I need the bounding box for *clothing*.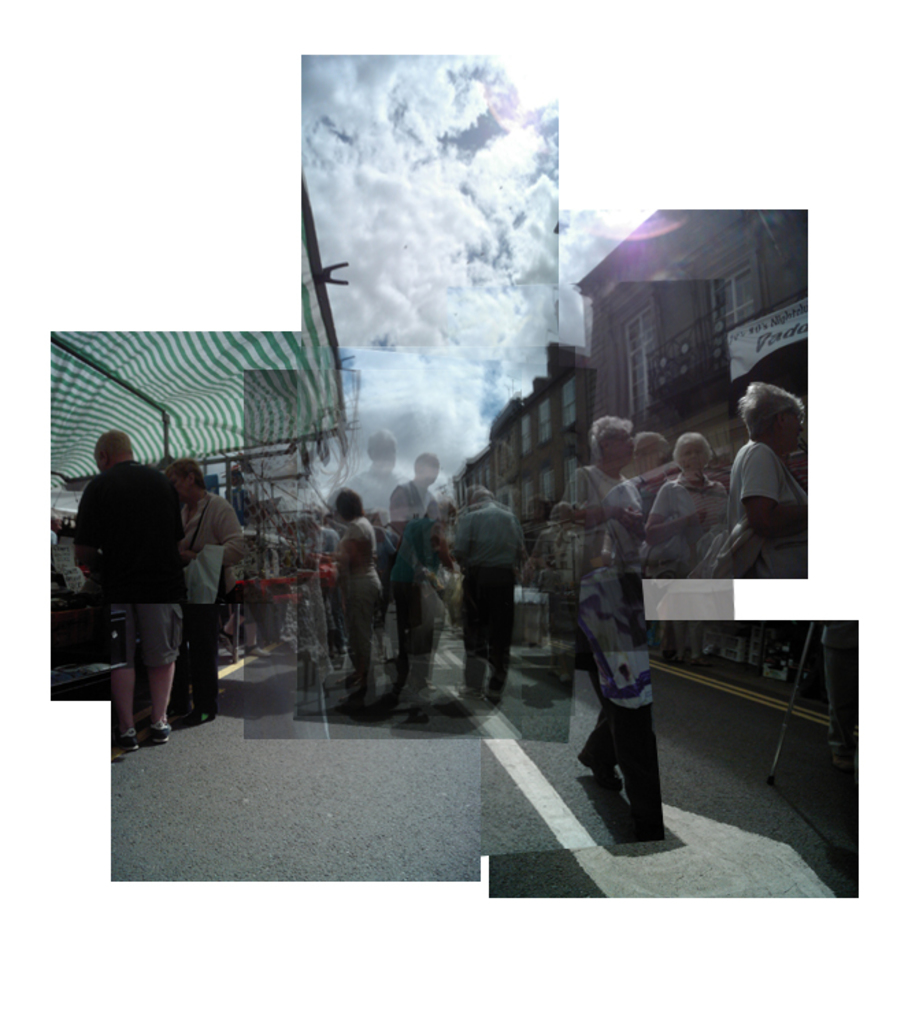
Here it is: 445/498/522/697.
